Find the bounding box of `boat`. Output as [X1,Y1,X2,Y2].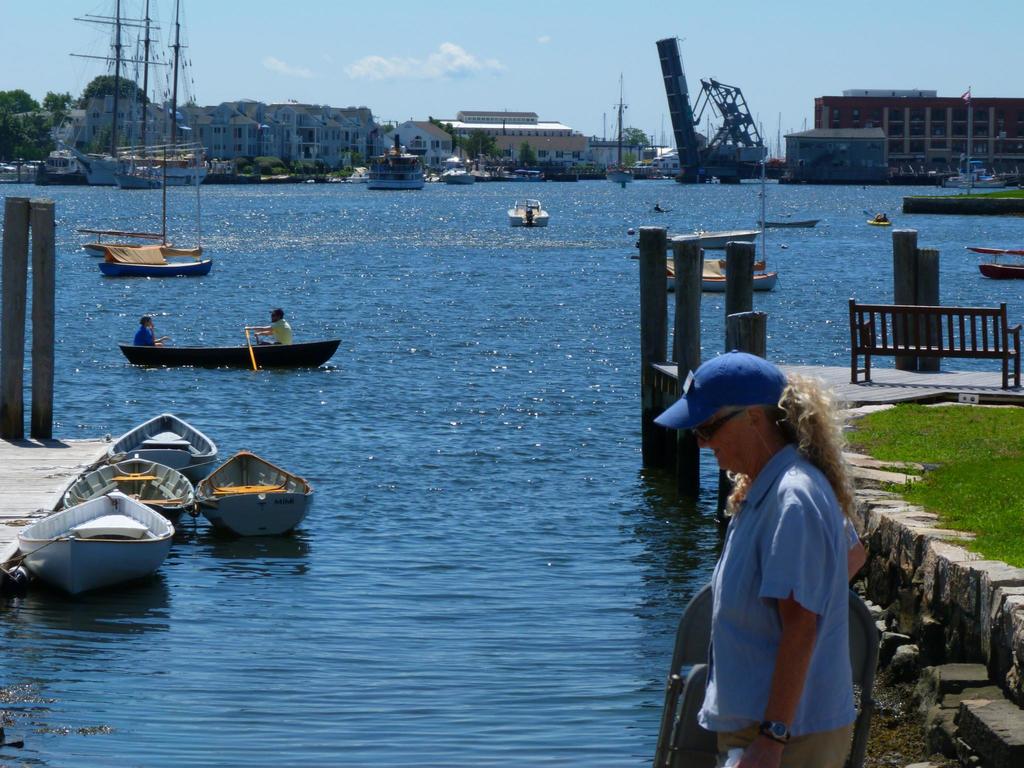
[117,346,340,372].
